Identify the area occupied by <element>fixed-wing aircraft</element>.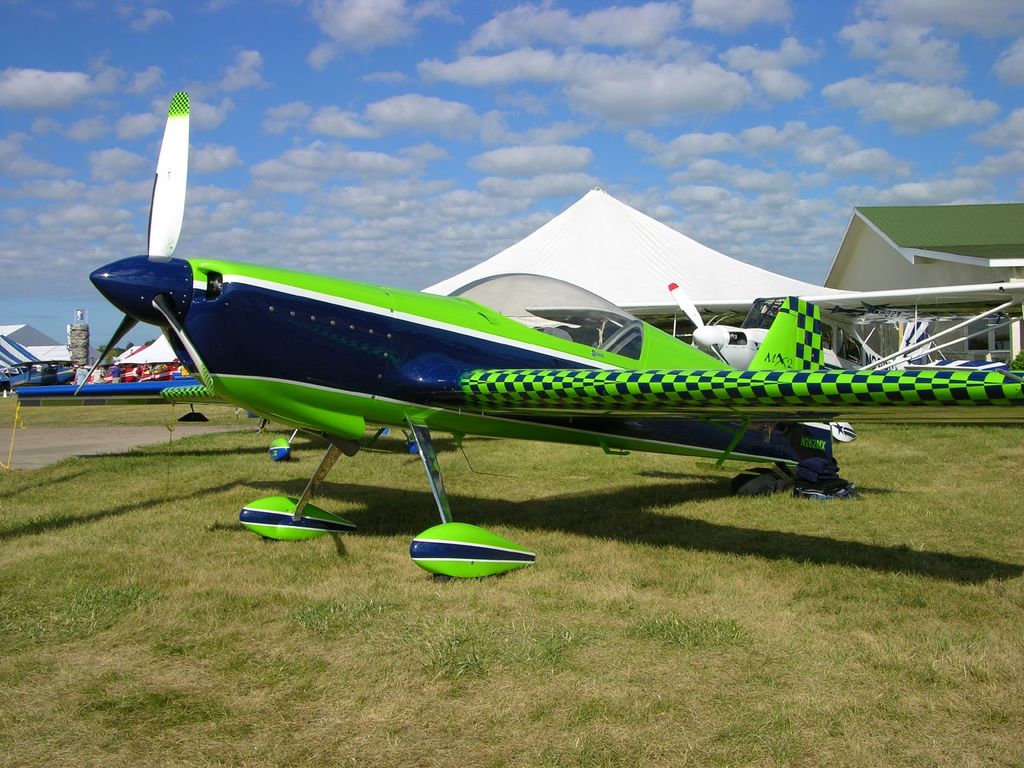
Area: bbox(62, 83, 1023, 582).
